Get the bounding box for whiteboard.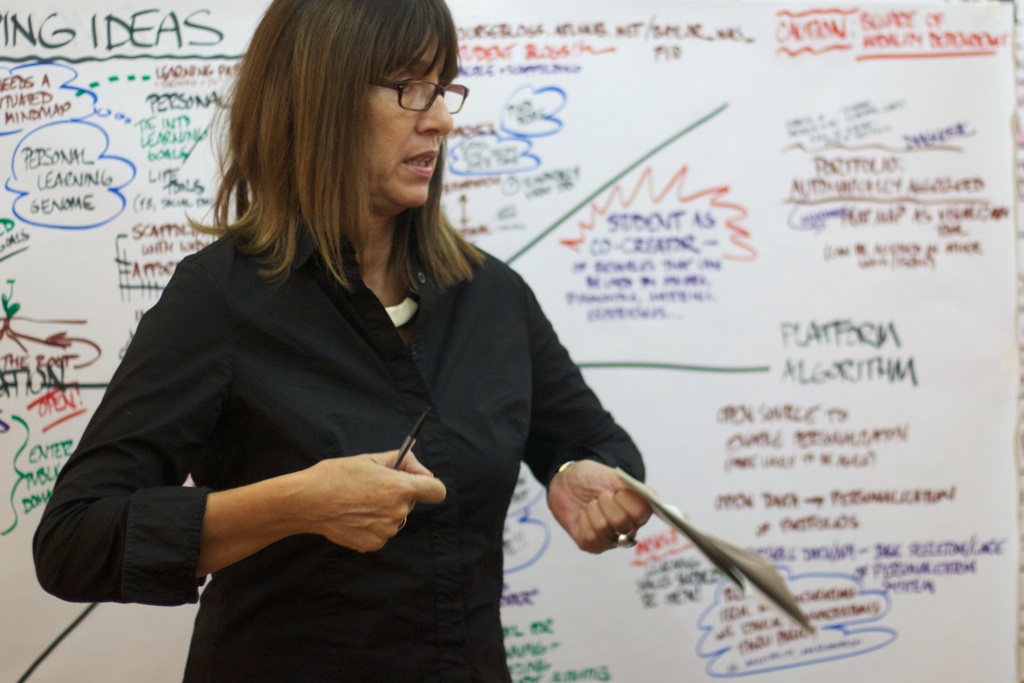
x1=0 y1=0 x2=1023 y2=682.
